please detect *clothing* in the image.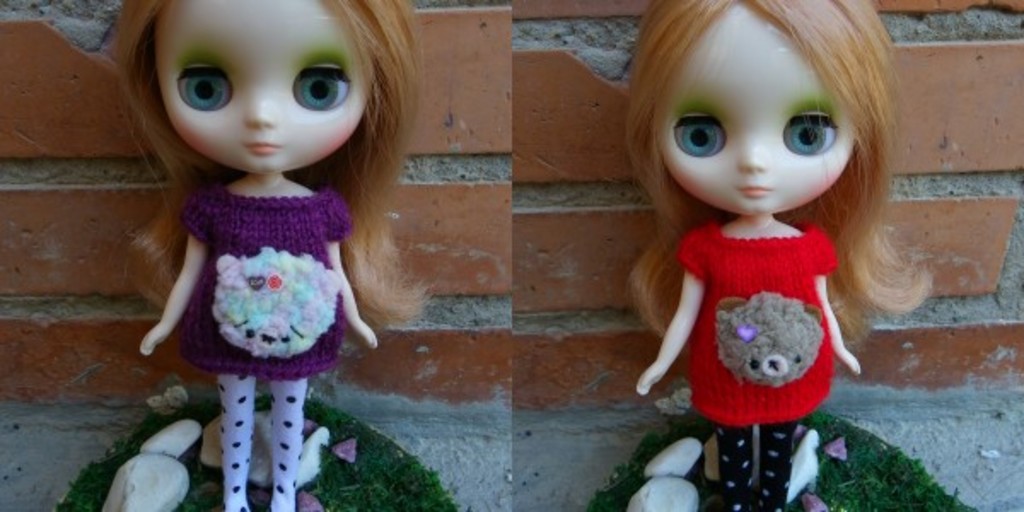
{"x1": 672, "y1": 232, "x2": 833, "y2": 416}.
